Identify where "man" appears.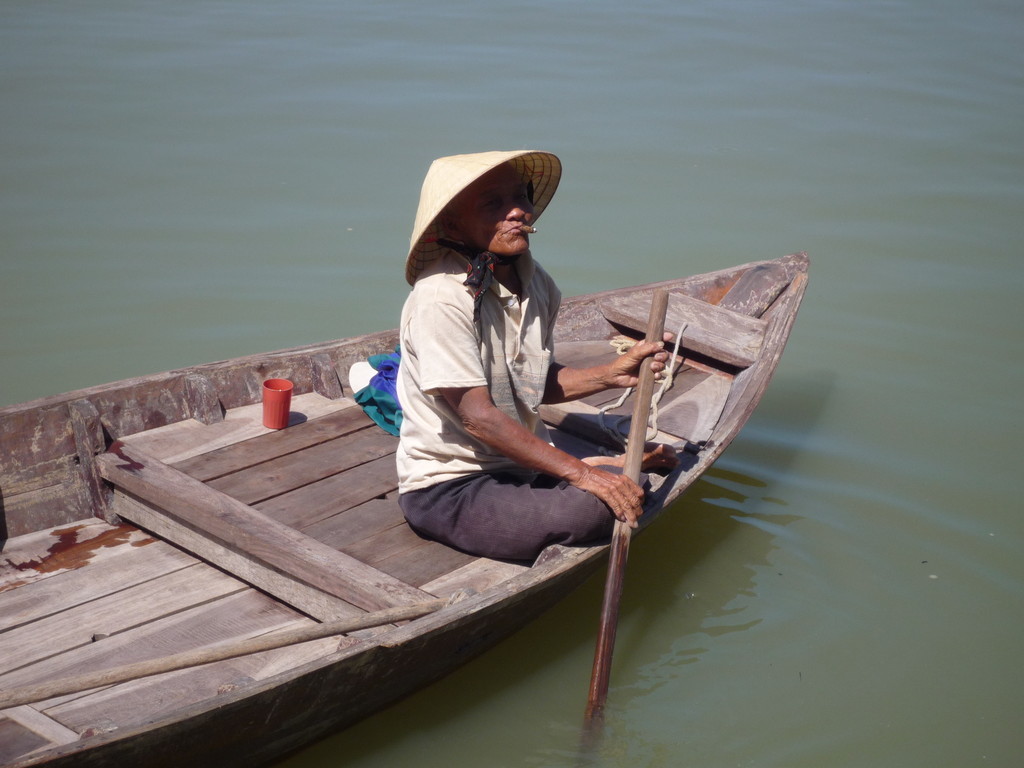
Appears at locate(394, 149, 680, 563).
